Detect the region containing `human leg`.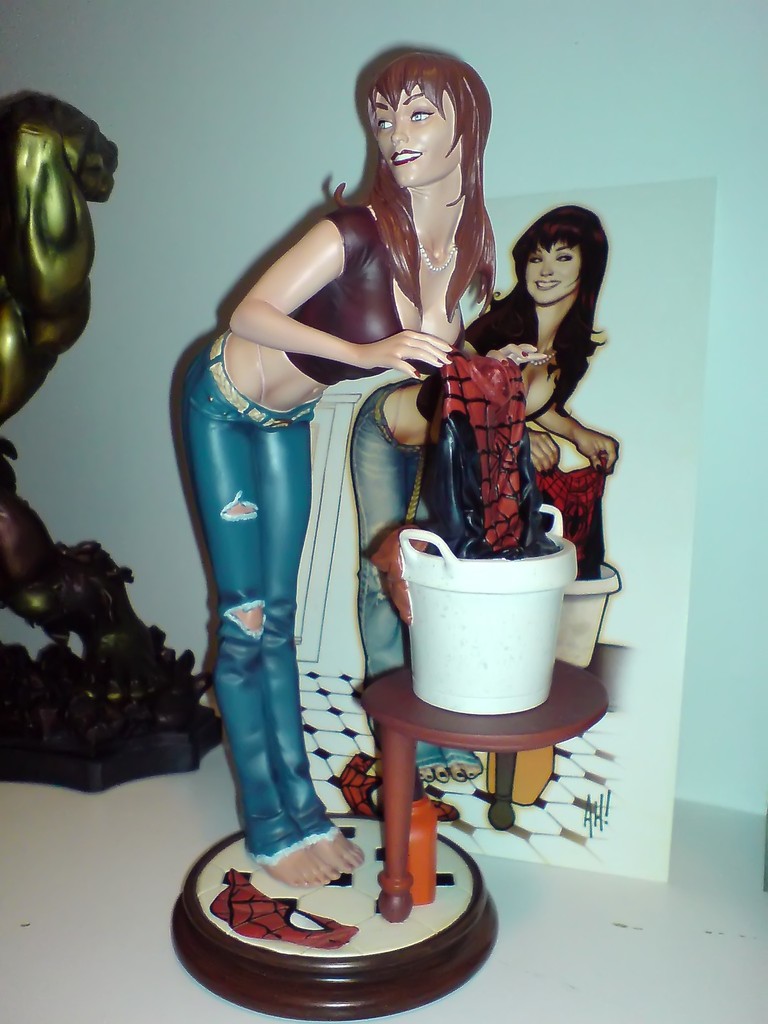
<bbox>188, 333, 365, 887</bbox>.
